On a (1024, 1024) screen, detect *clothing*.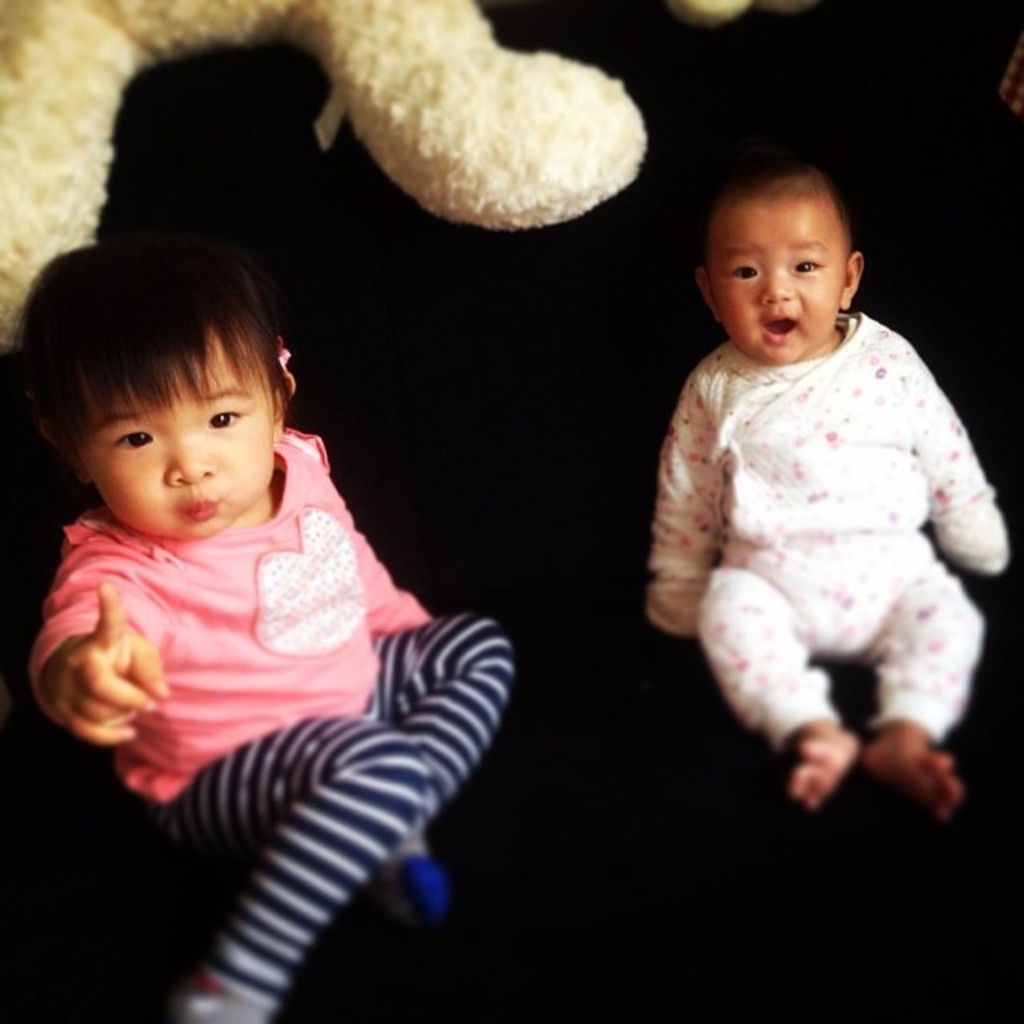
rect(614, 262, 979, 840).
